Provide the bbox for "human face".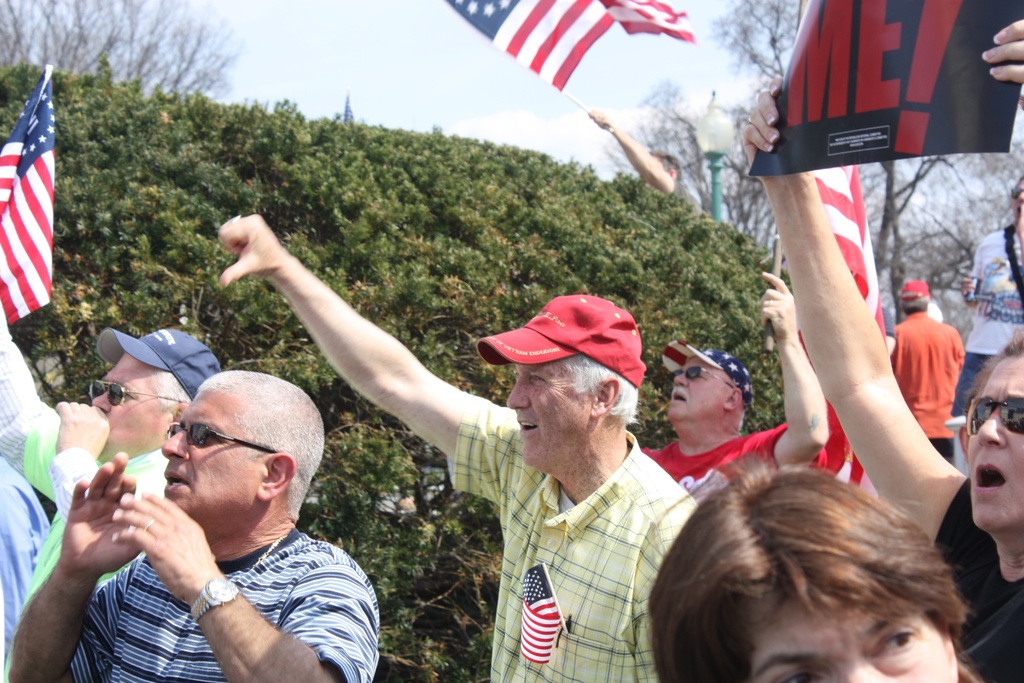
[left=964, top=357, right=1023, bottom=534].
